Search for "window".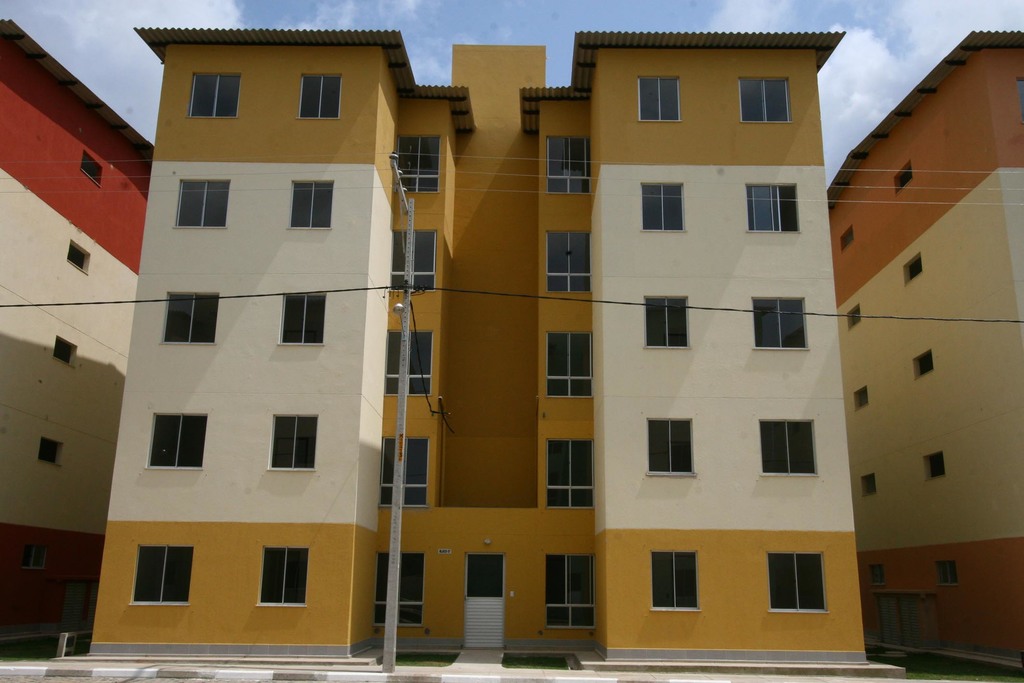
Found at 765, 551, 828, 611.
